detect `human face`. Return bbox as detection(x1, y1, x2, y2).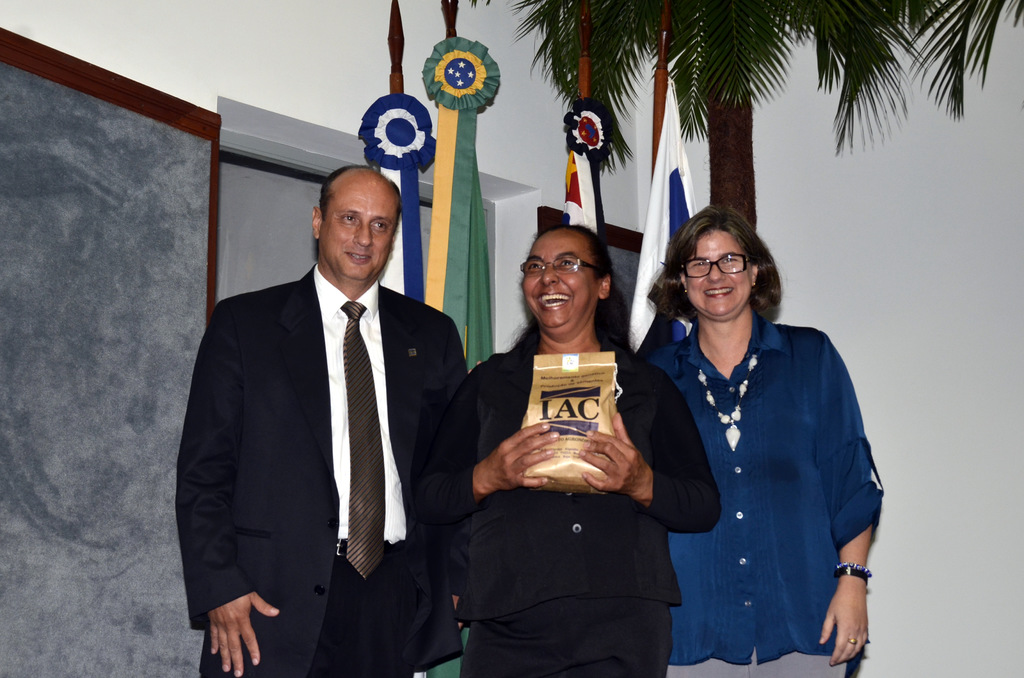
detection(322, 183, 398, 280).
